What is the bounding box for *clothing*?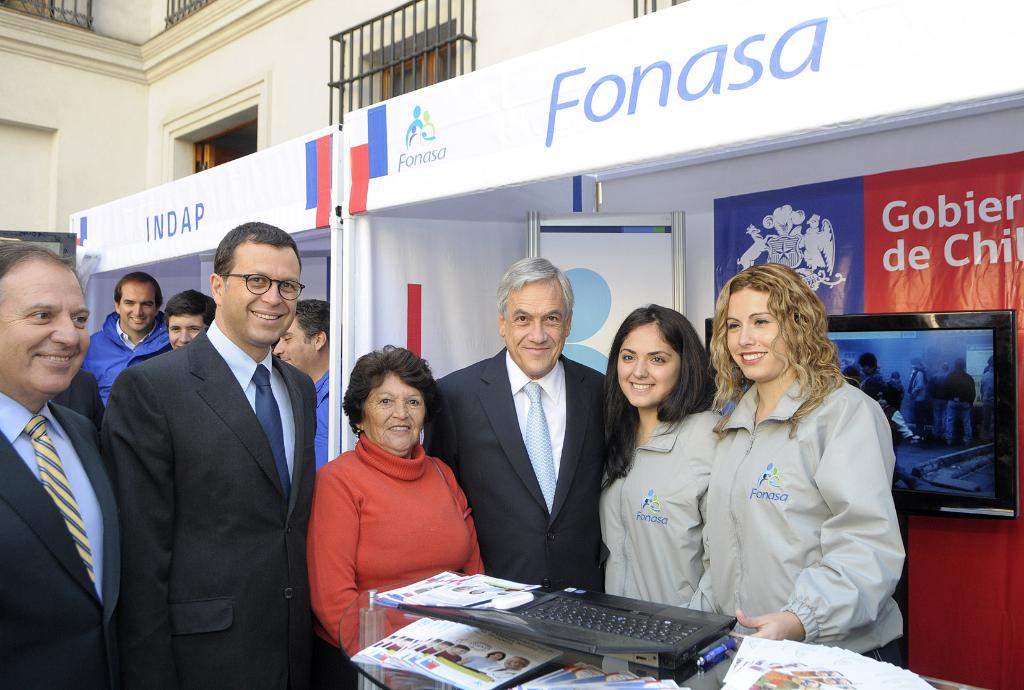
box=[886, 375, 906, 427].
